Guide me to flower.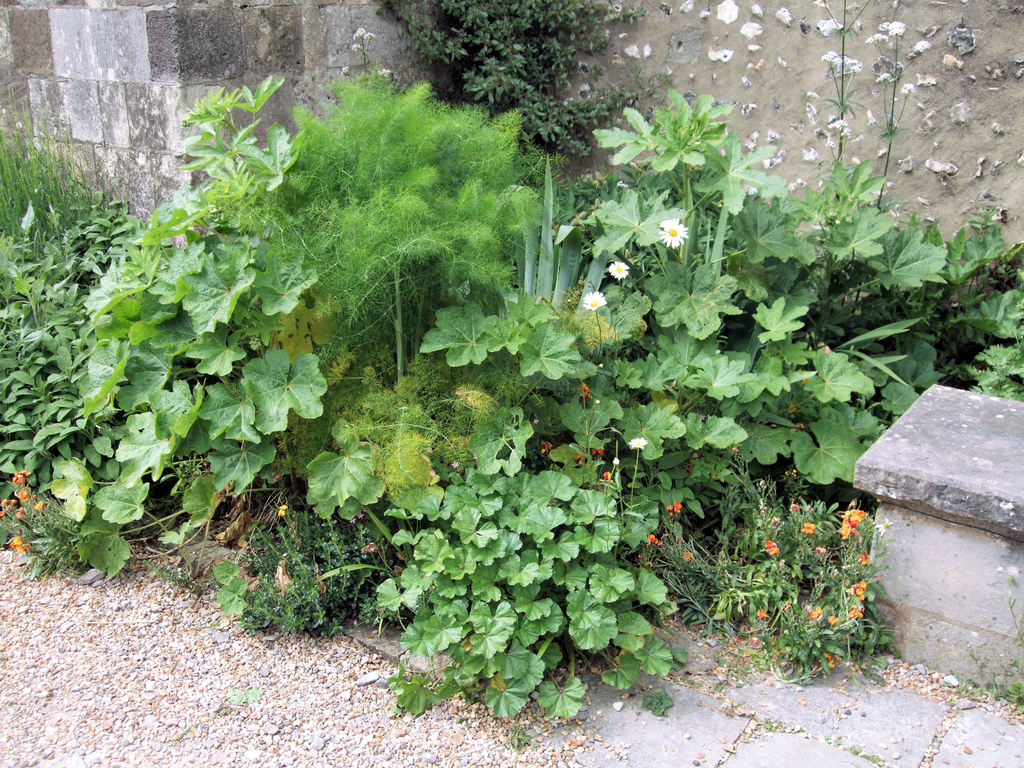
Guidance: BBox(7, 536, 28, 552).
